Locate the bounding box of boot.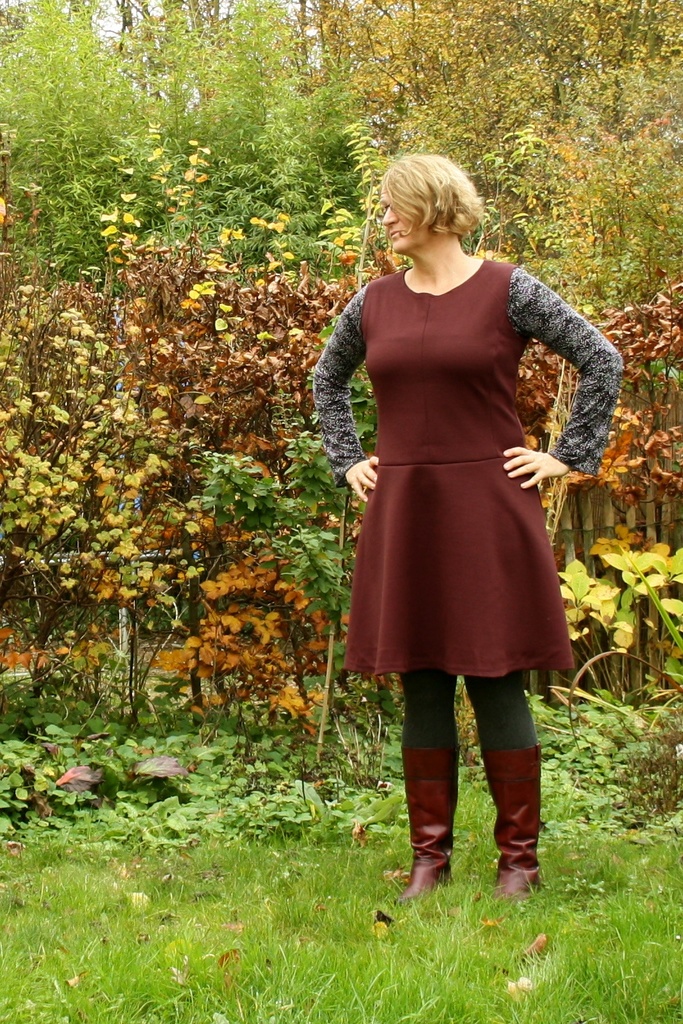
Bounding box: (390, 737, 467, 905).
